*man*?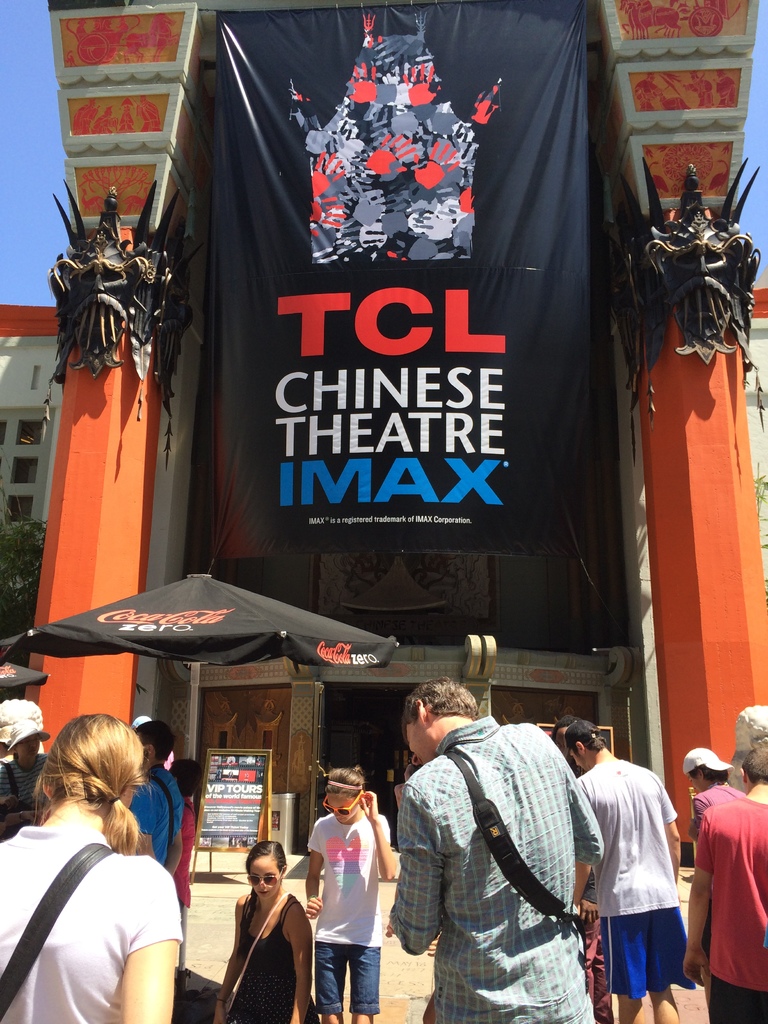
bbox=(567, 717, 679, 1023)
